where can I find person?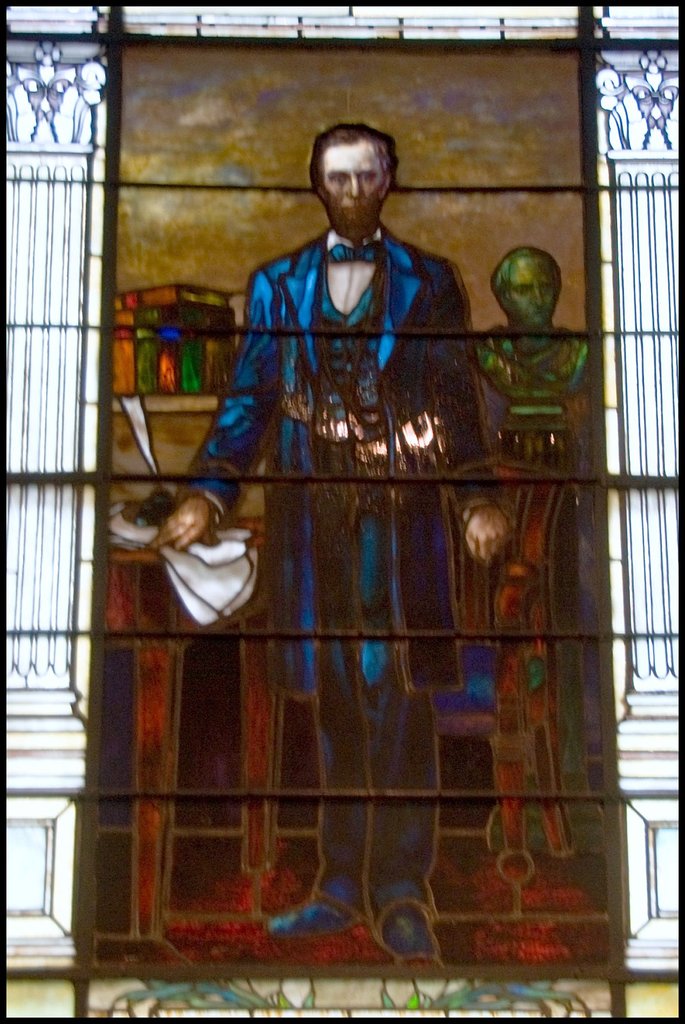
You can find it at 150 121 519 972.
